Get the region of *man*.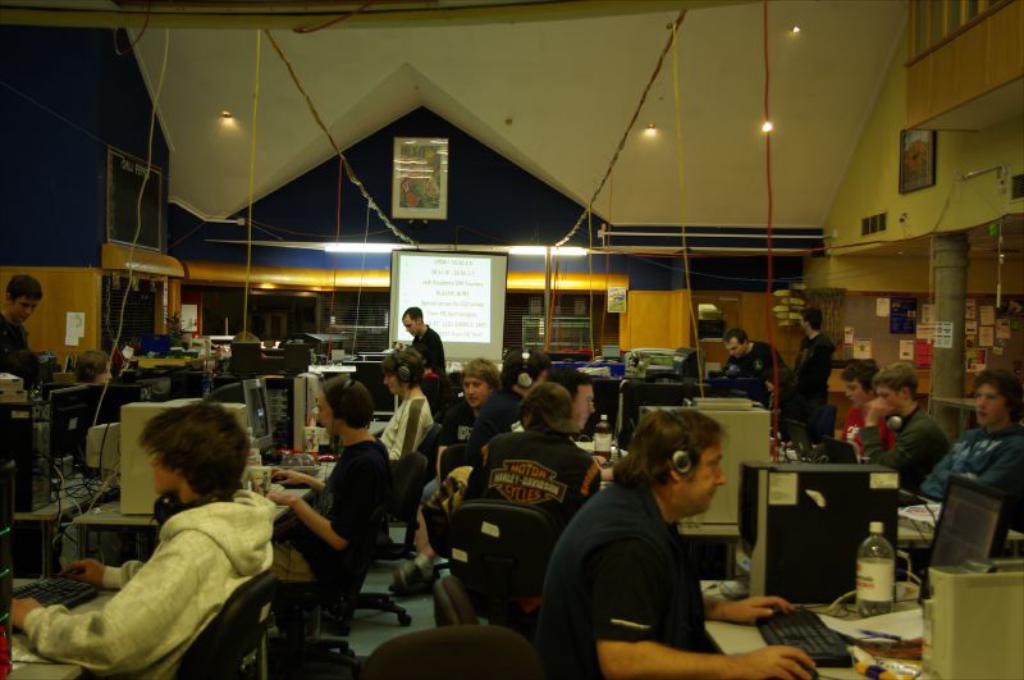
l=716, t=330, r=785, b=398.
